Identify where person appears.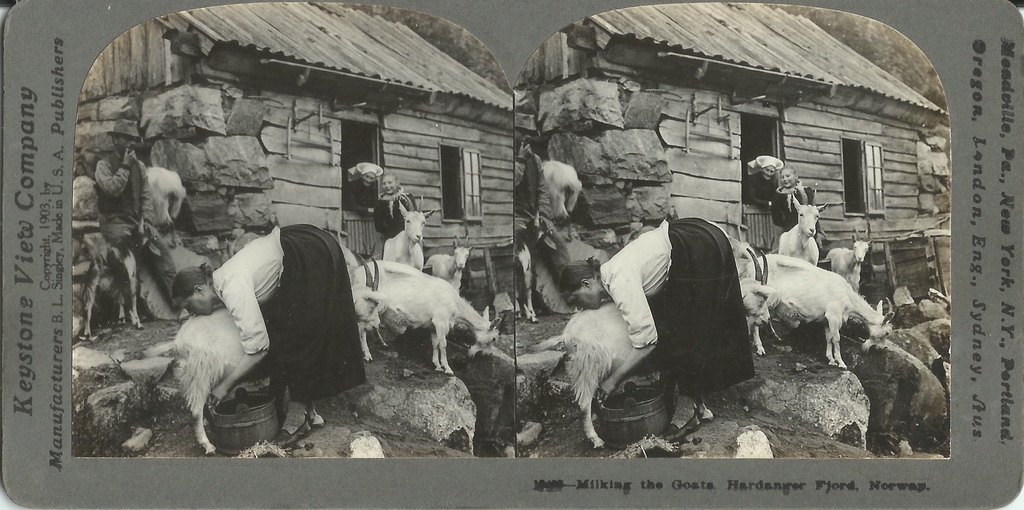
Appears at bbox=(169, 222, 368, 431).
